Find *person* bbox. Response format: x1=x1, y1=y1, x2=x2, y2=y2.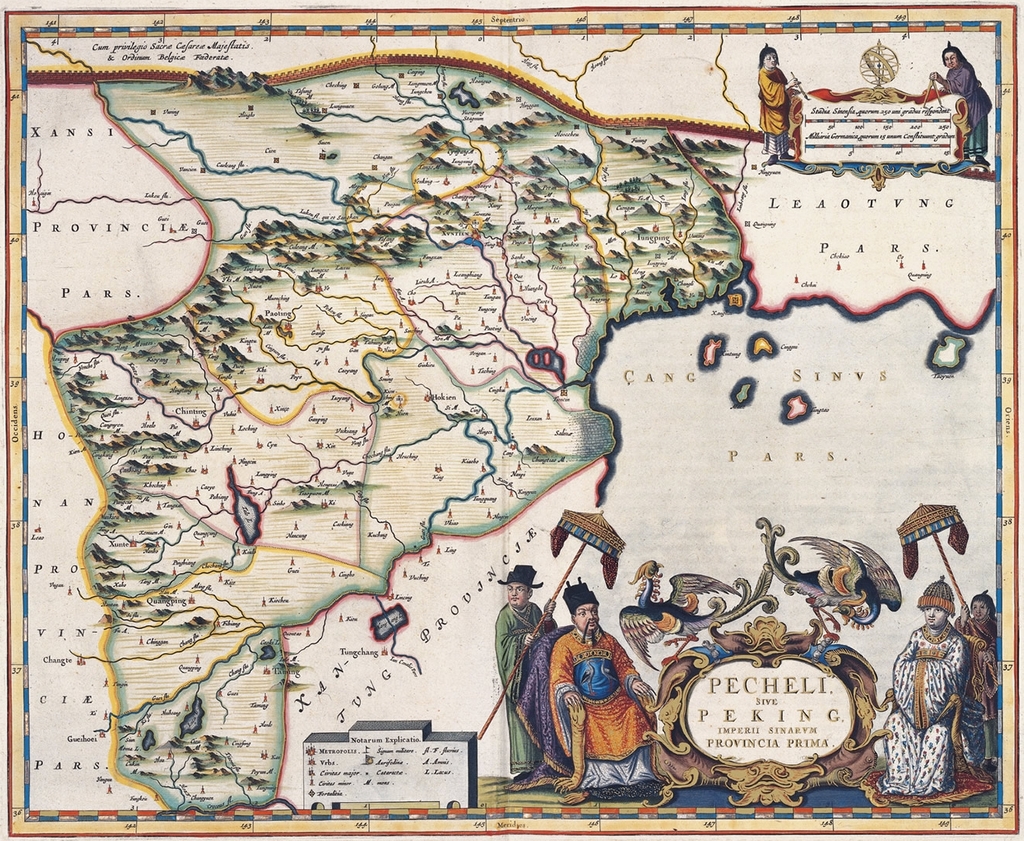
x1=554, y1=598, x2=666, y2=811.
